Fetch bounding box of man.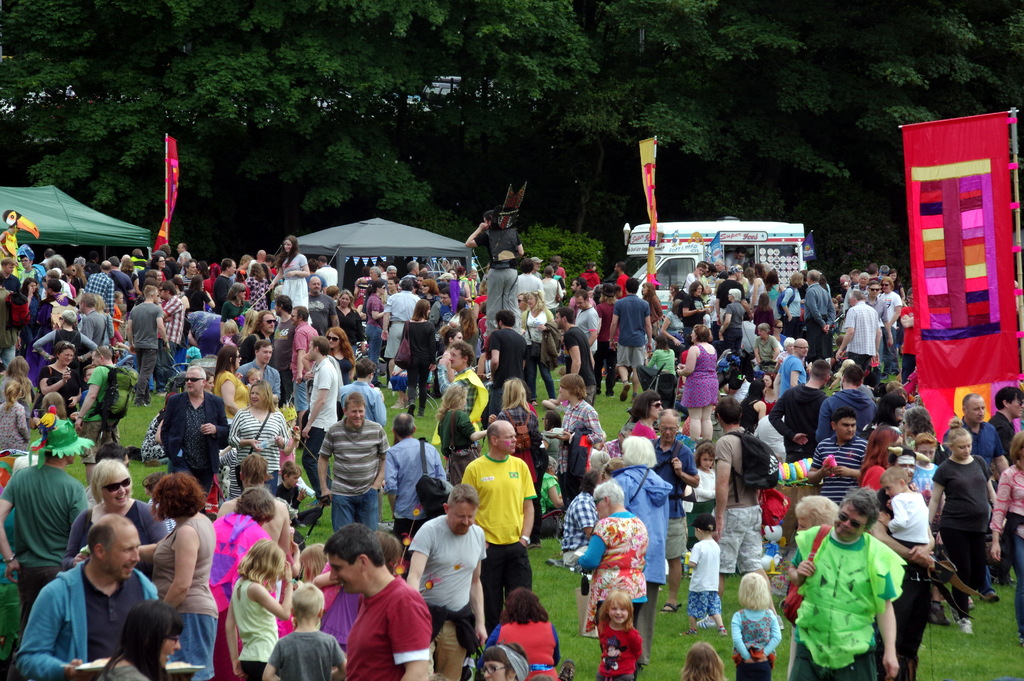
Bbox: detection(0, 418, 95, 634).
